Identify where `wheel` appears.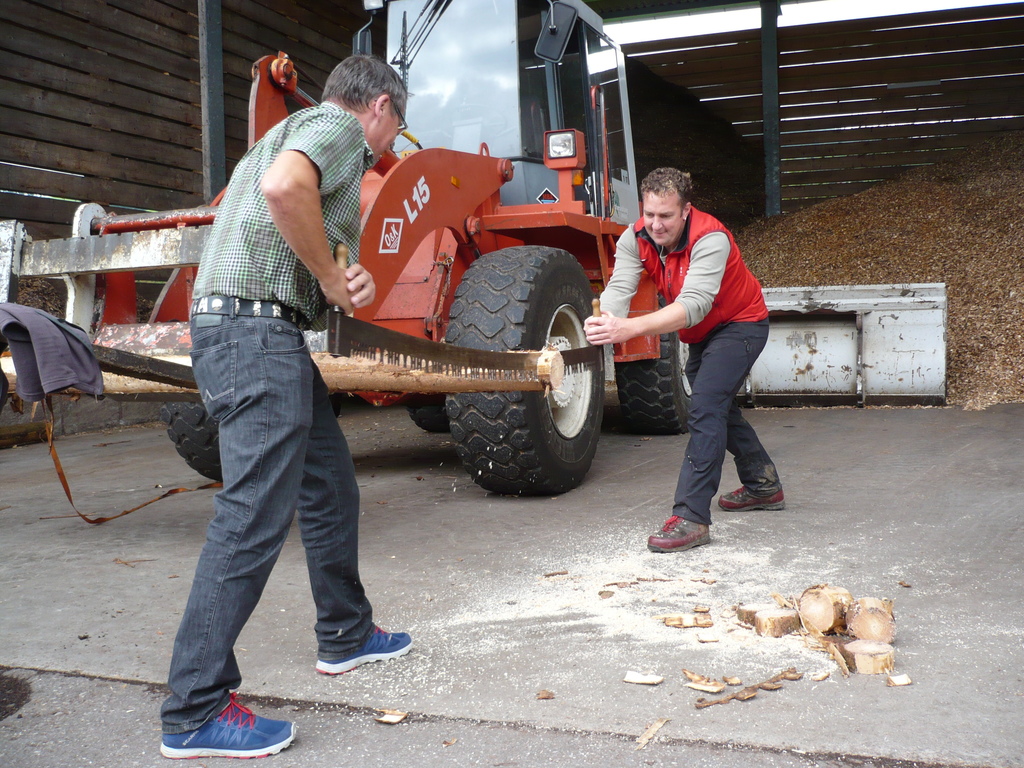
Appears at 615, 296, 694, 437.
